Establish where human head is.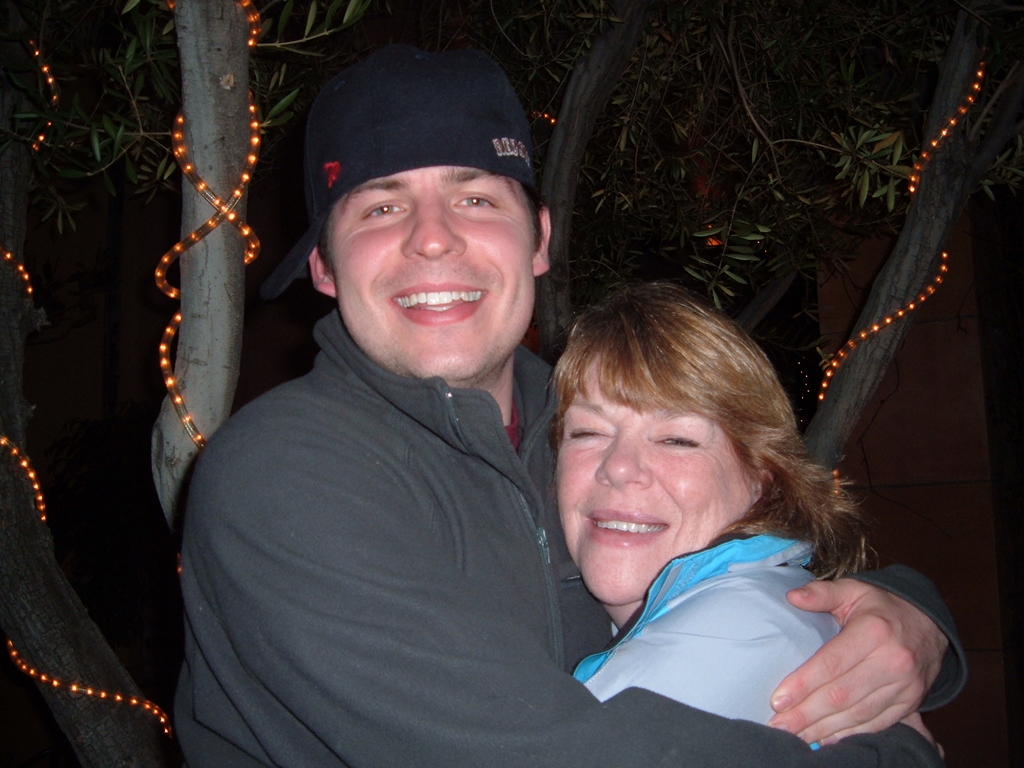
Established at <region>288, 38, 551, 378</region>.
